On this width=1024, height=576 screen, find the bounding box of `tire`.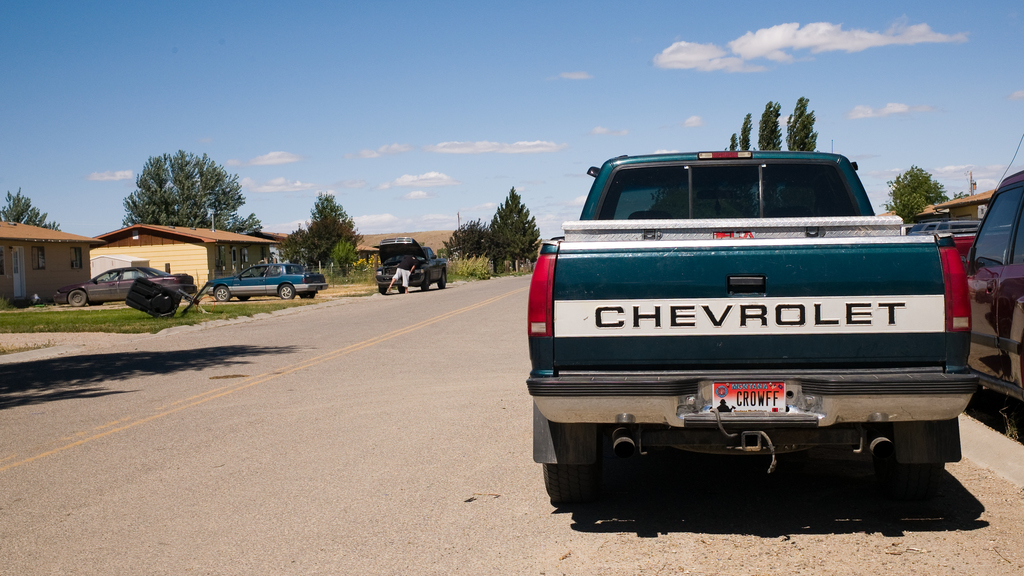
Bounding box: locate(541, 428, 596, 512).
